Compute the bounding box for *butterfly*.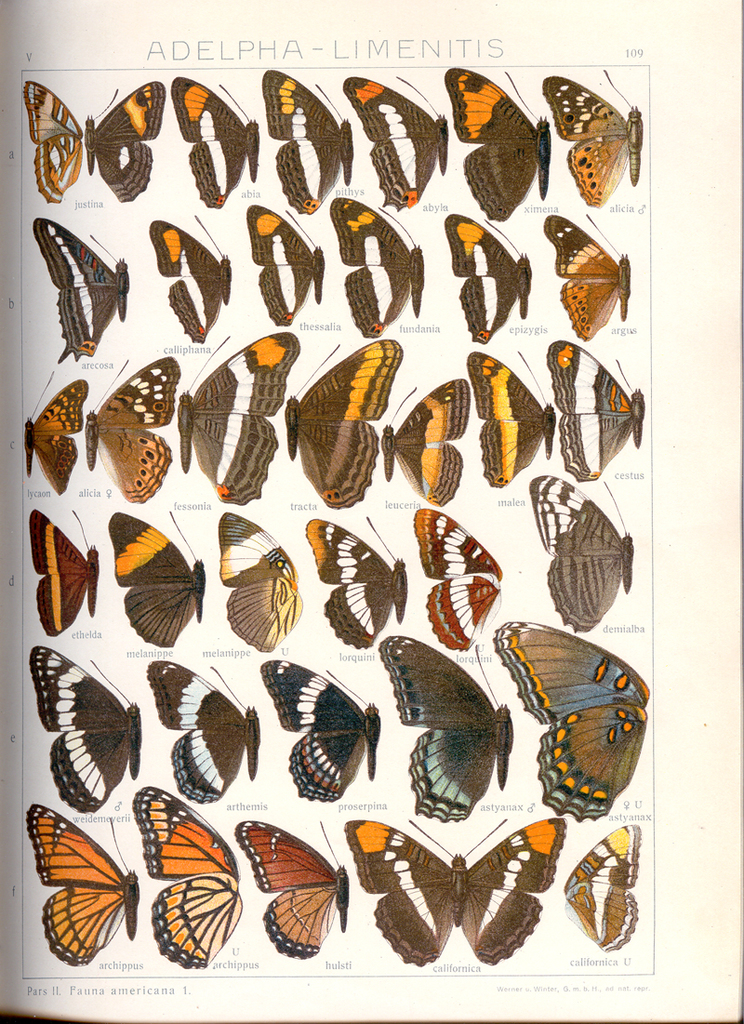
left=95, top=352, right=183, bottom=503.
